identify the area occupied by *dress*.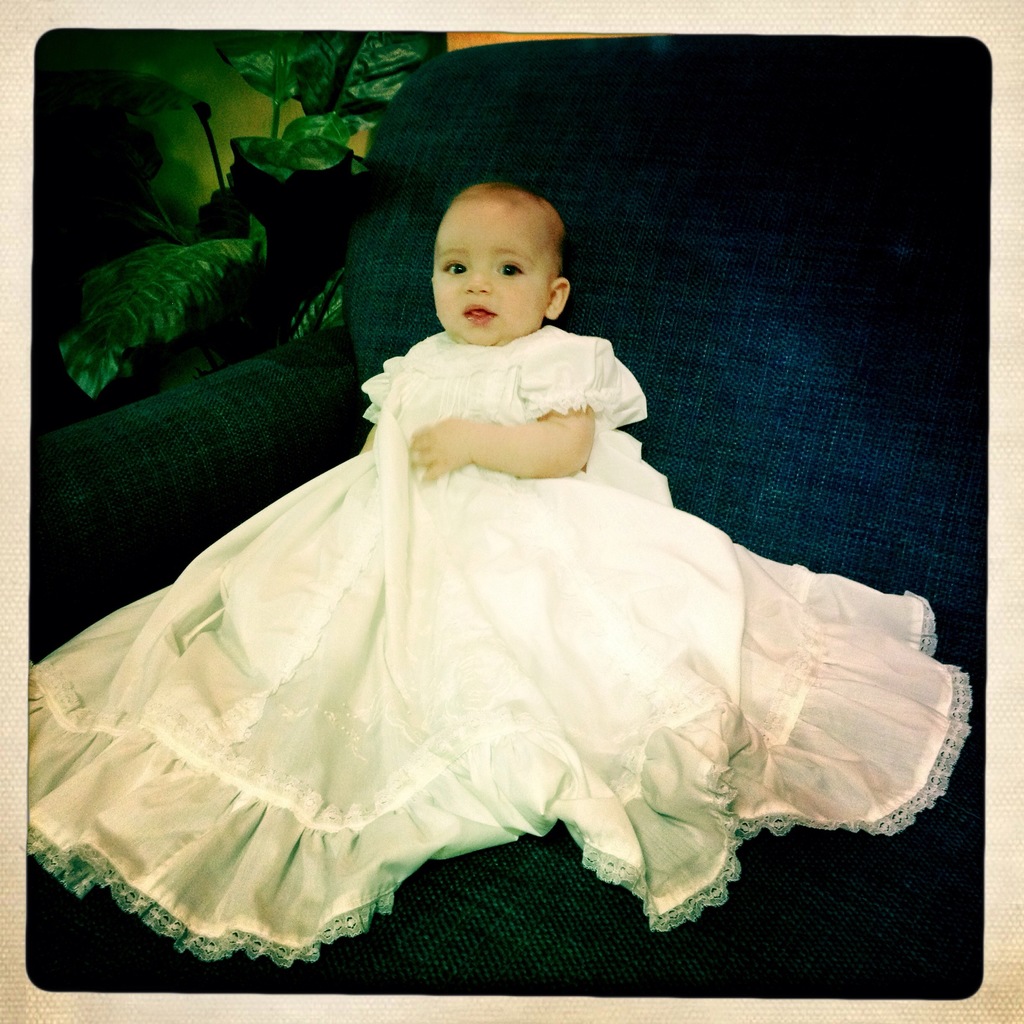
Area: detection(18, 278, 924, 897).
